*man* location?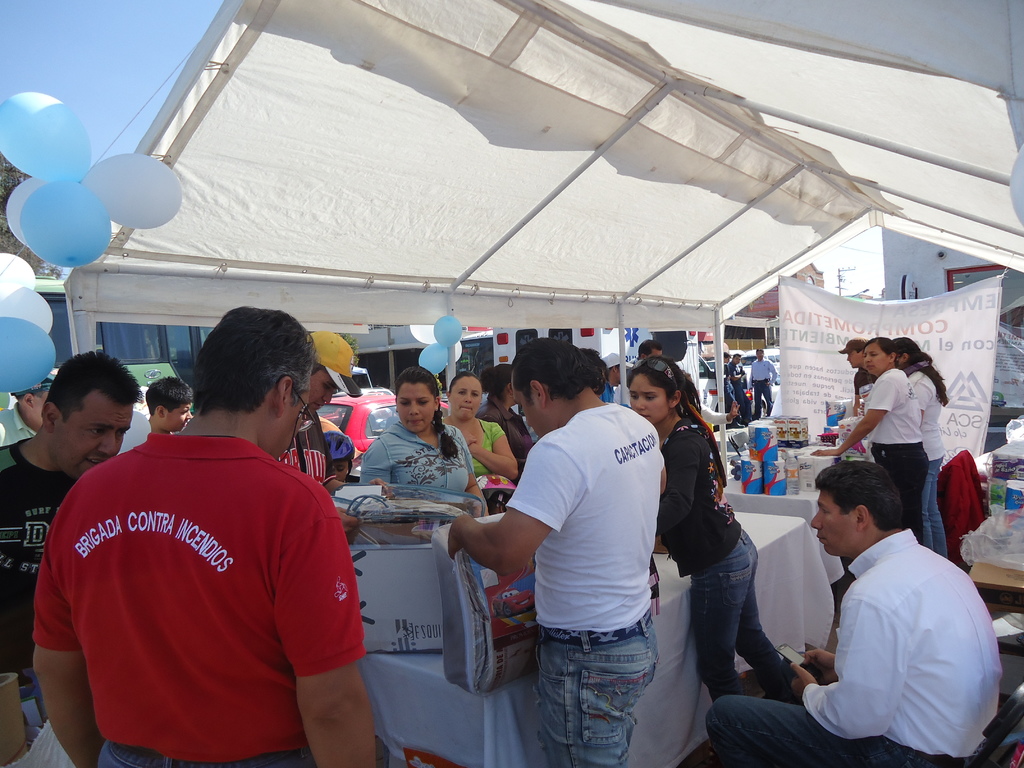
<box>746,346,781,421</box>
